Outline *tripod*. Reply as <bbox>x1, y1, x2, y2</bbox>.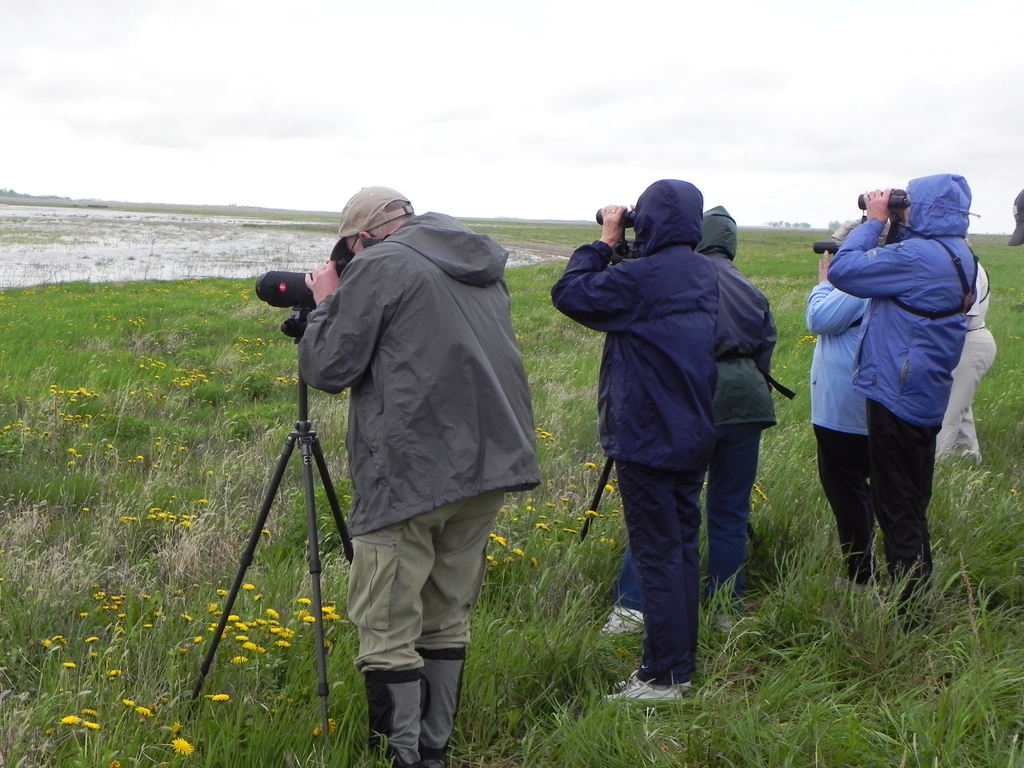
<bbox>579, 458, 758, 547</bbox>.
